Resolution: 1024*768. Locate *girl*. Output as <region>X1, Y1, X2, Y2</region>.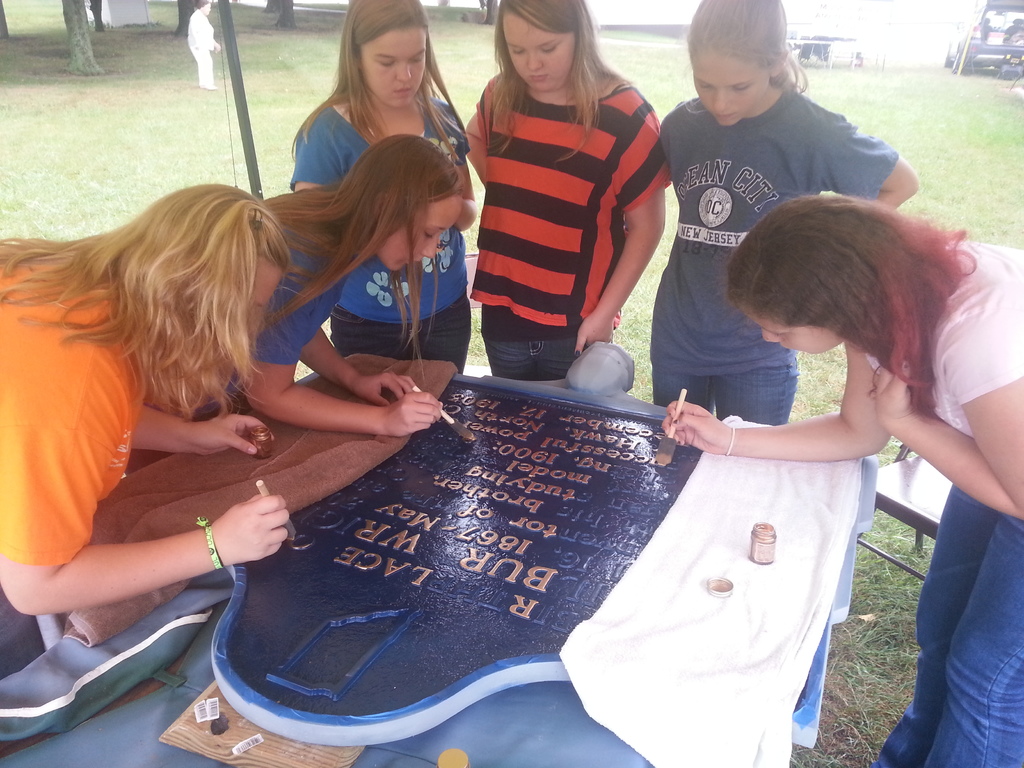
<region>0, 186, 284, 611</region>.
